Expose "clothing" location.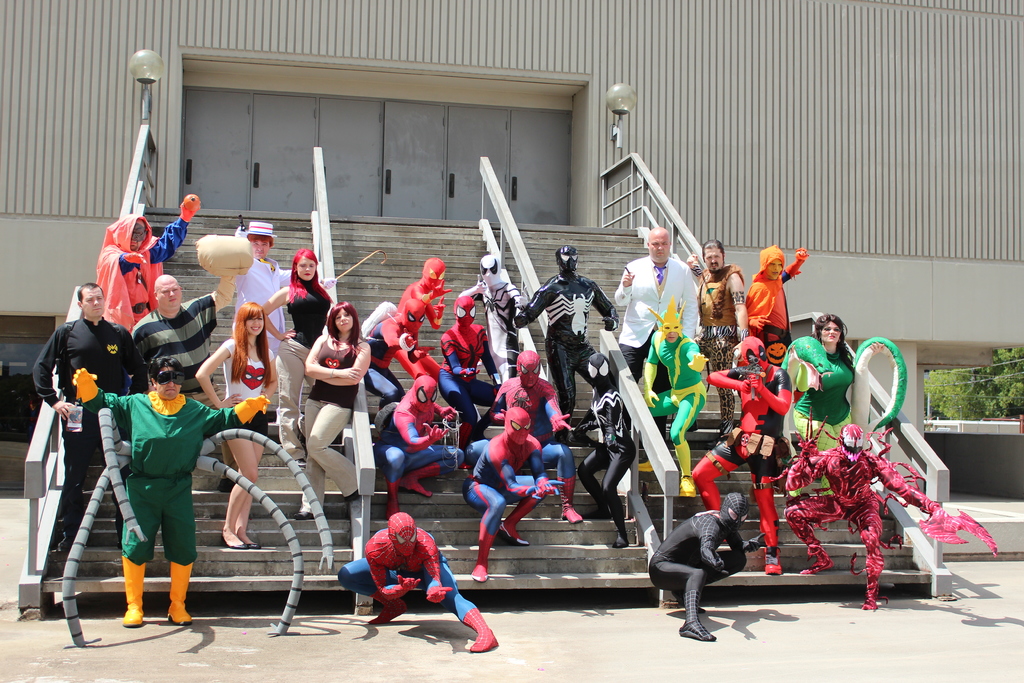
Exposed at l=284, t=274, r=332, b=456.
